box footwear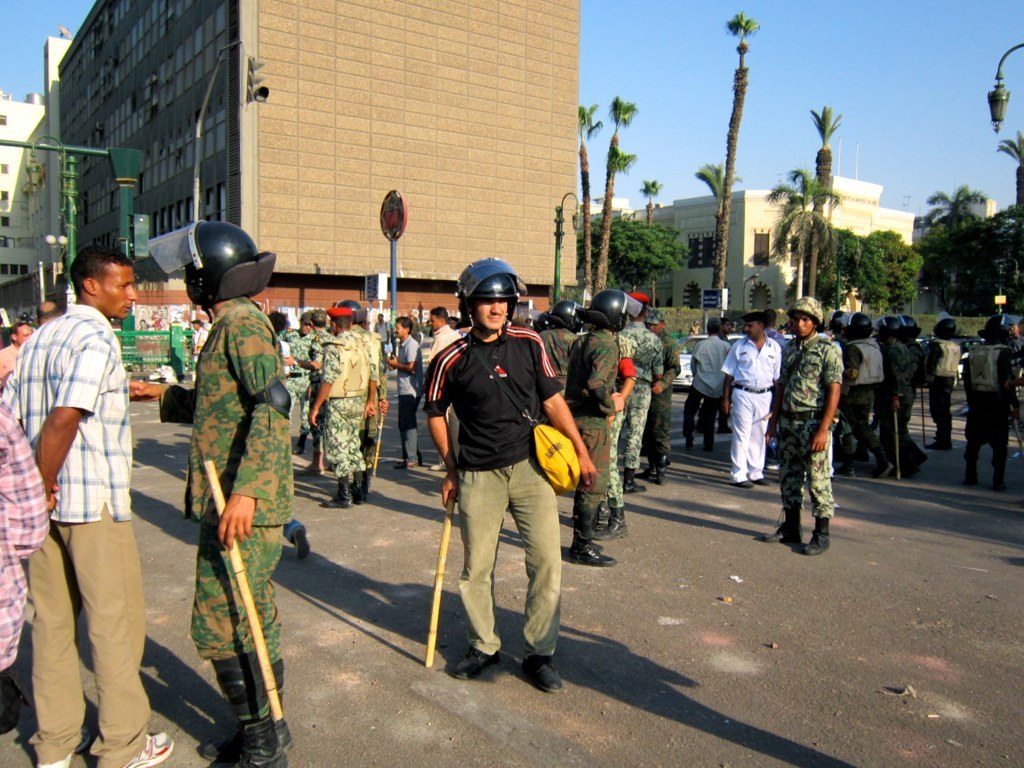
<box>804,518,828,559</box>
